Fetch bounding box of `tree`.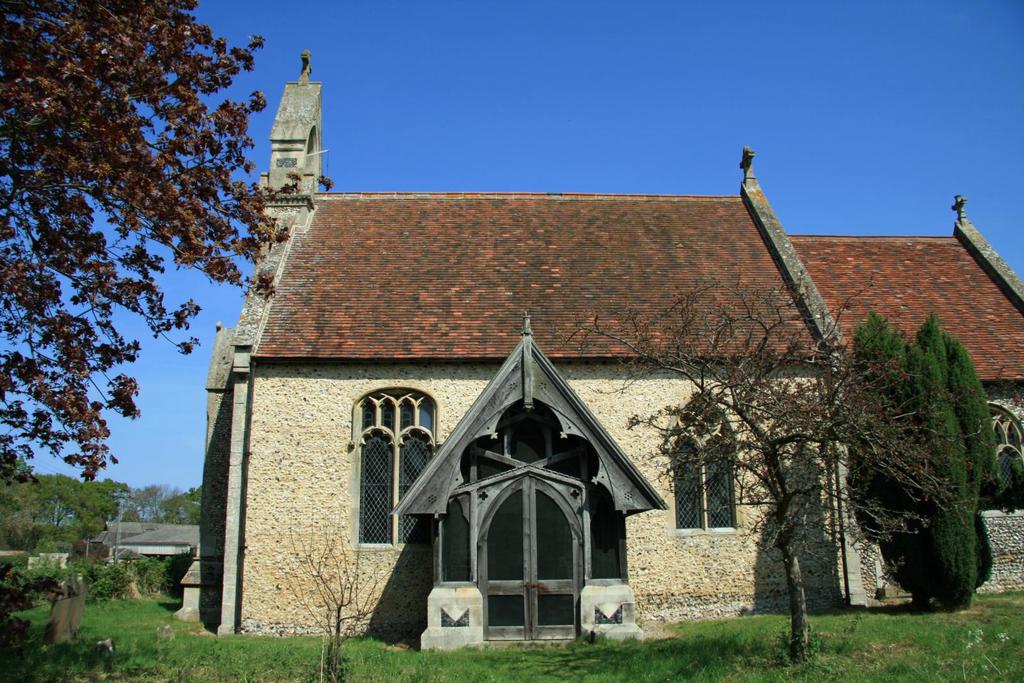
Bbox: bbox(838, 300, 989, 616).
